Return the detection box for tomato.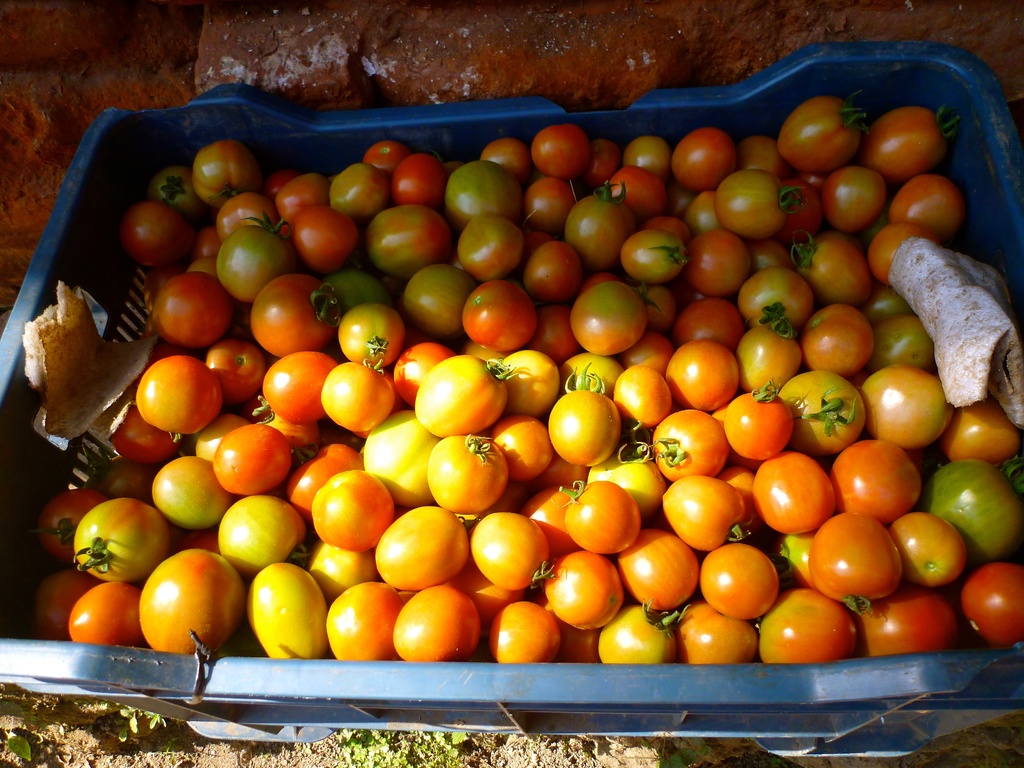
box(207, 424, 294, 497).
